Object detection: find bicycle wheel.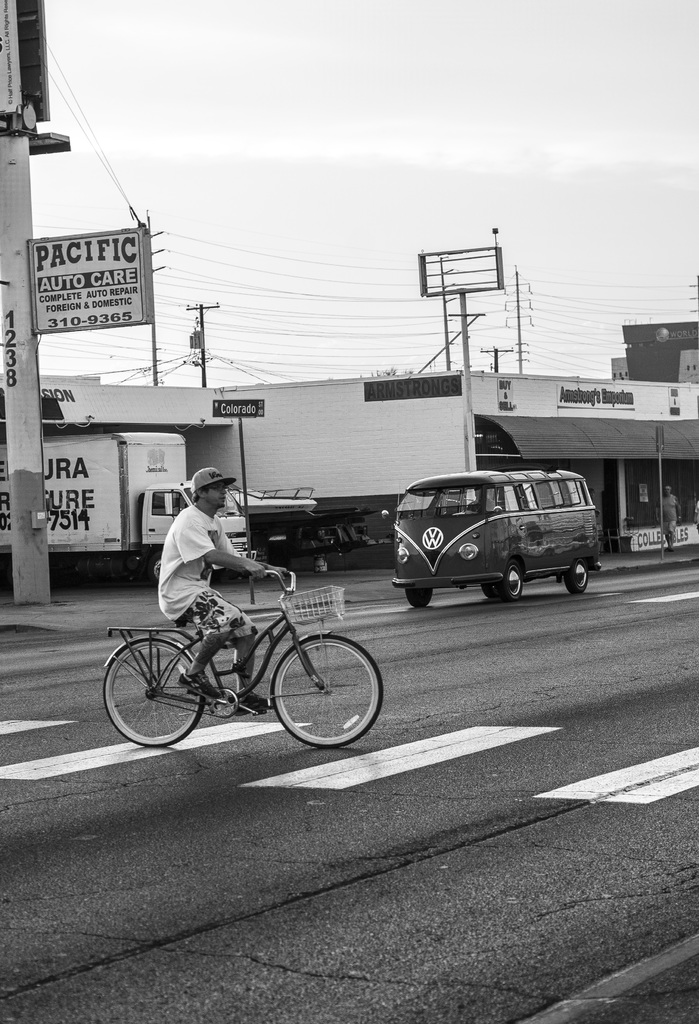
(x1=263, y1=627, x2=372, y2=743).
